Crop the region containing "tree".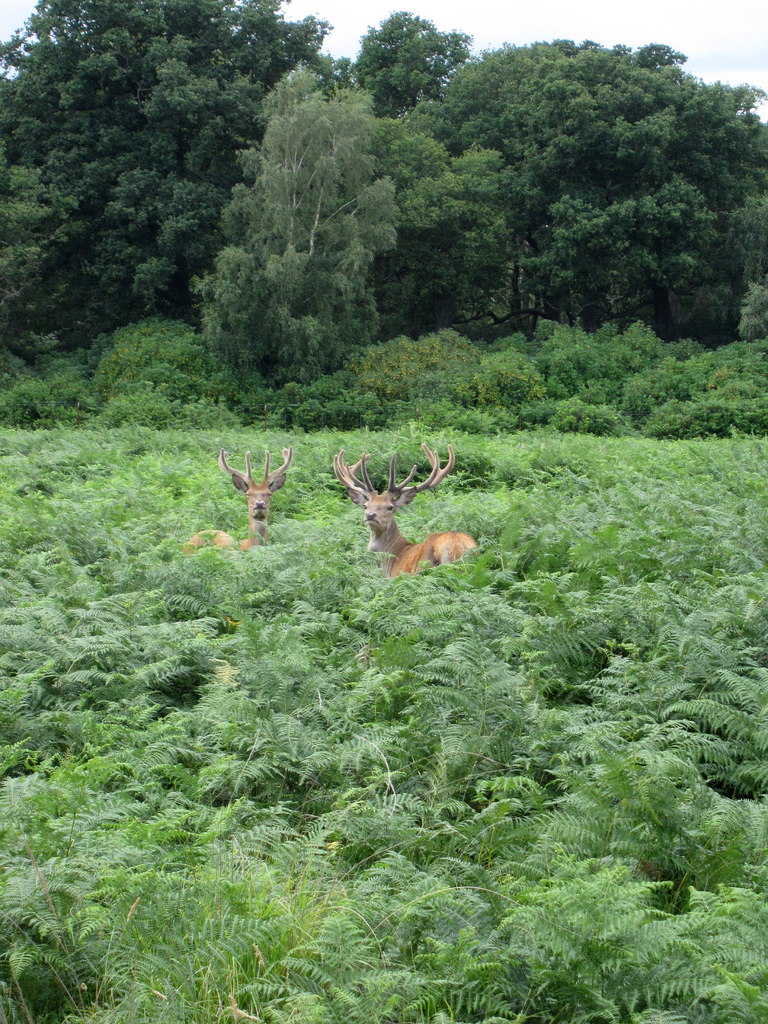
Crop region: [x1=14, y1=29, x2=318, y2=385].
